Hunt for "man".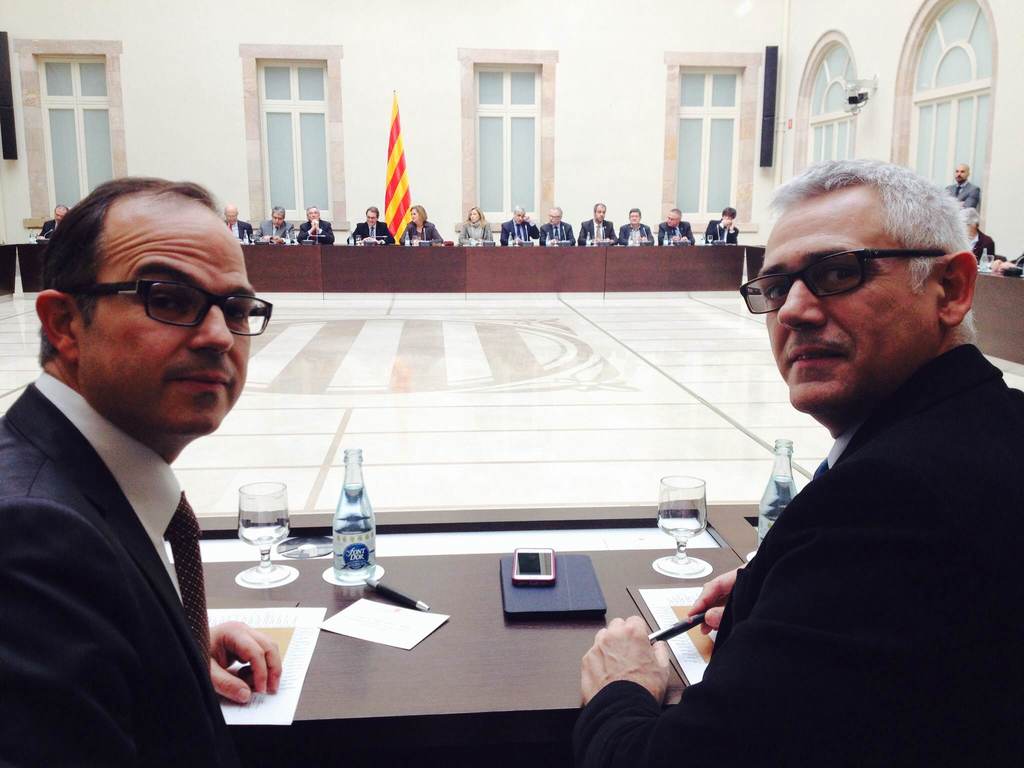
Hunted down at x1=222, y1=203, x2=253, y2=241.
